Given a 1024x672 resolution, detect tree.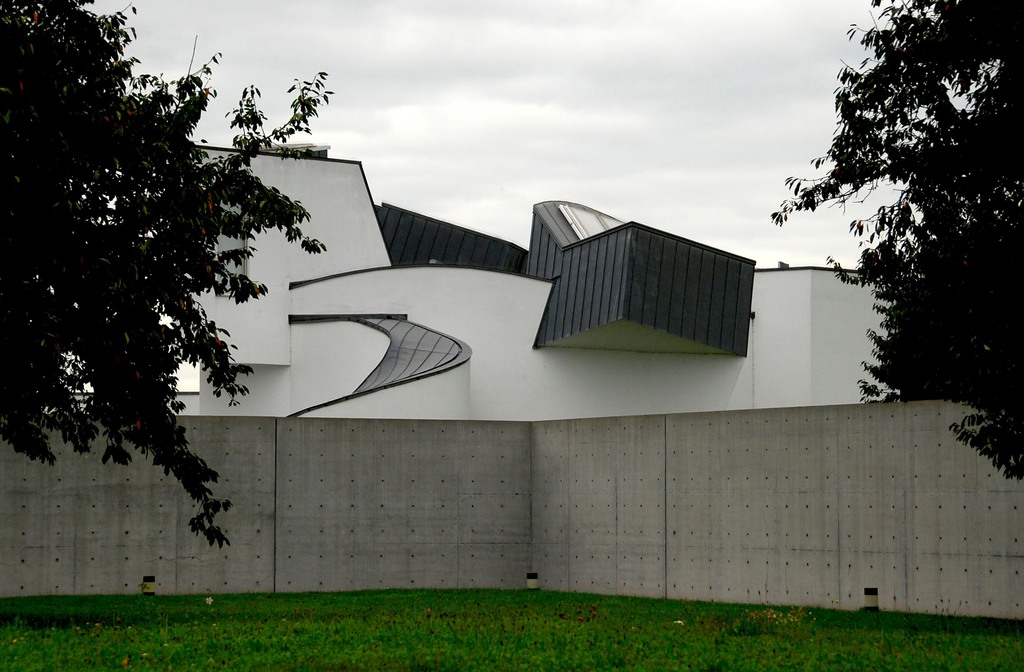
(0,0,342,549).
